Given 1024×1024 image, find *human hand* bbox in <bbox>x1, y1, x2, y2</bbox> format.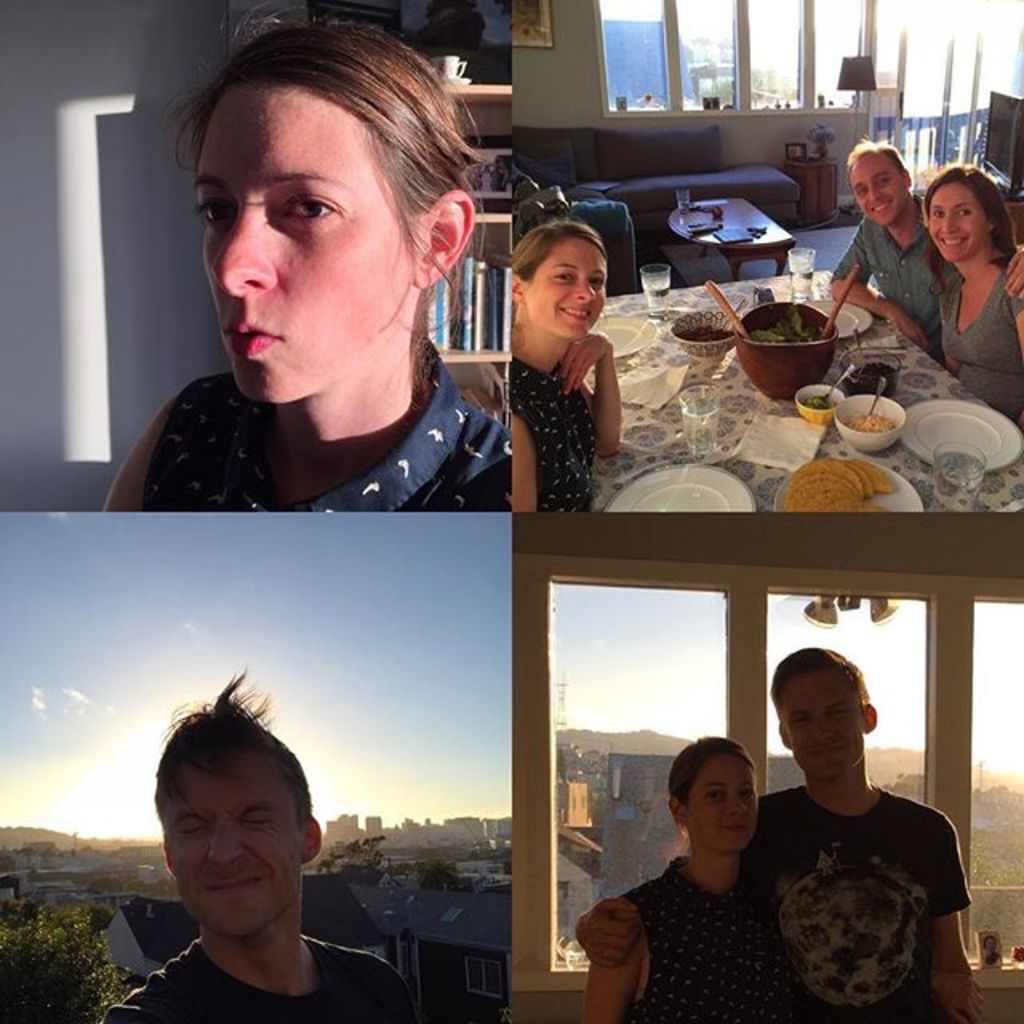
<bbox>1005, 248, 1022, 299</bbox>.
